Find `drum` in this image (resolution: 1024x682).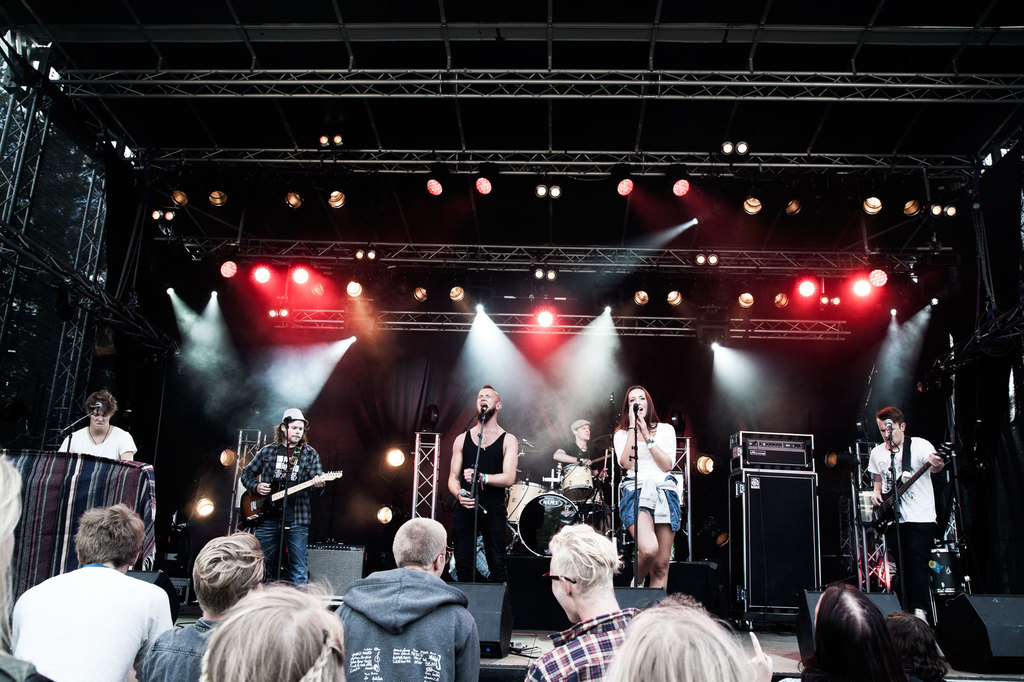
bbox=(504, 479, 548, 529).
